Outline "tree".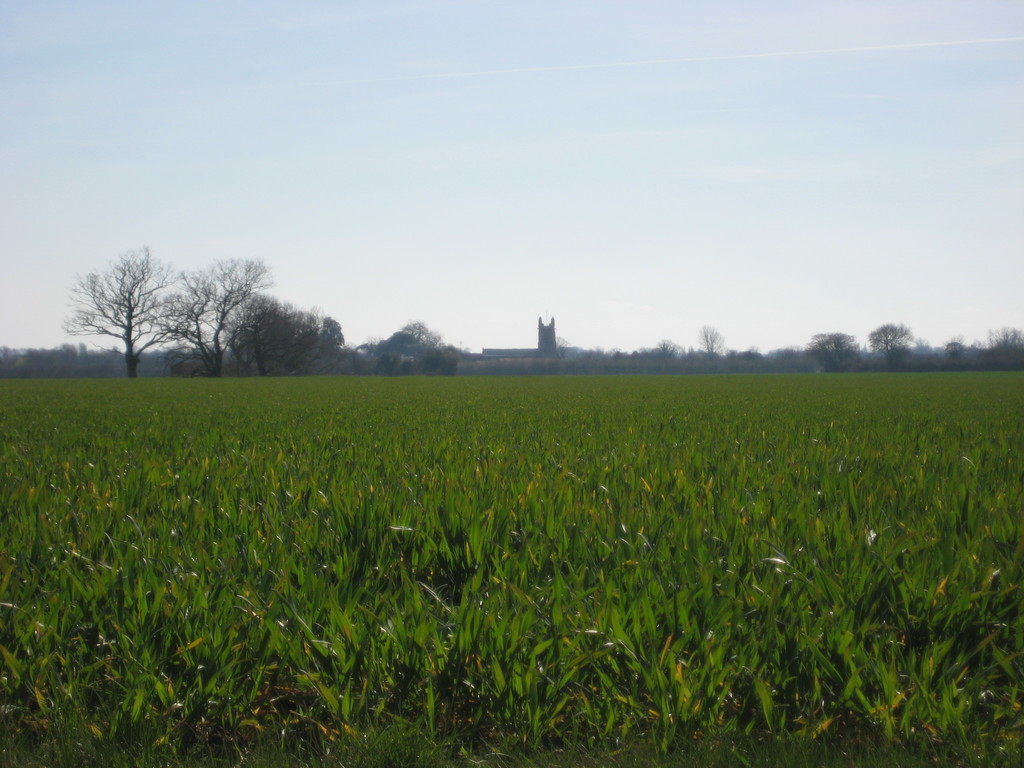
Outline: box=[67, 231, 188, 376].
